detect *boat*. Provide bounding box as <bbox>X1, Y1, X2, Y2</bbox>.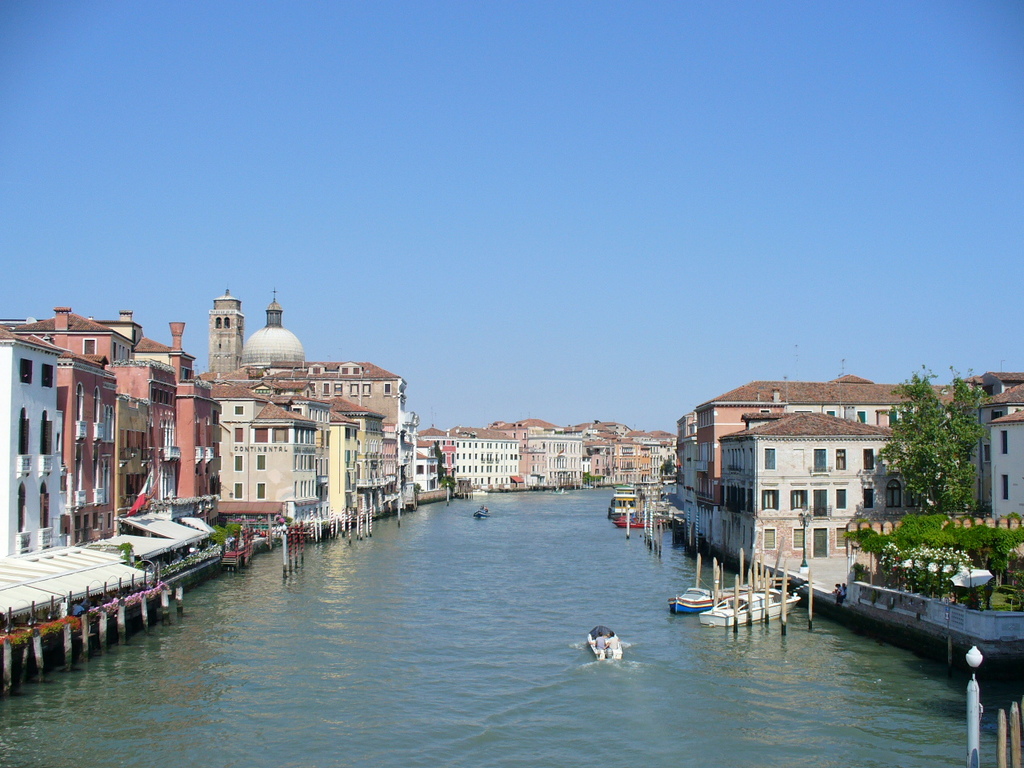
<bbox>577, 623, 625, 660</bbox>.
